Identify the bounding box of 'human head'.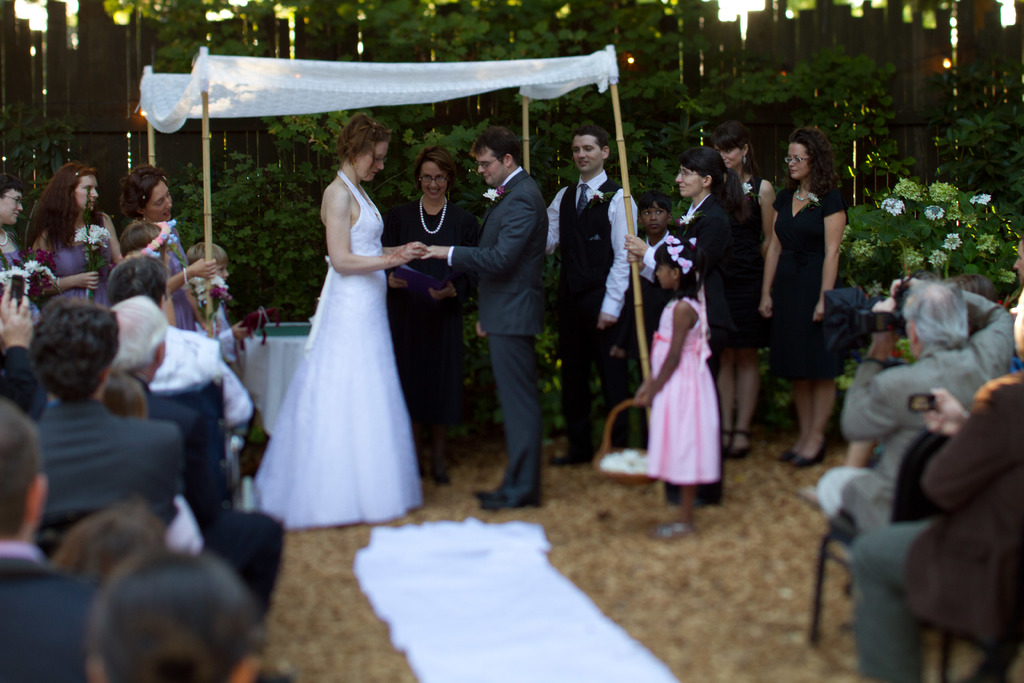
bbox=[899, 278, 971, 354].
